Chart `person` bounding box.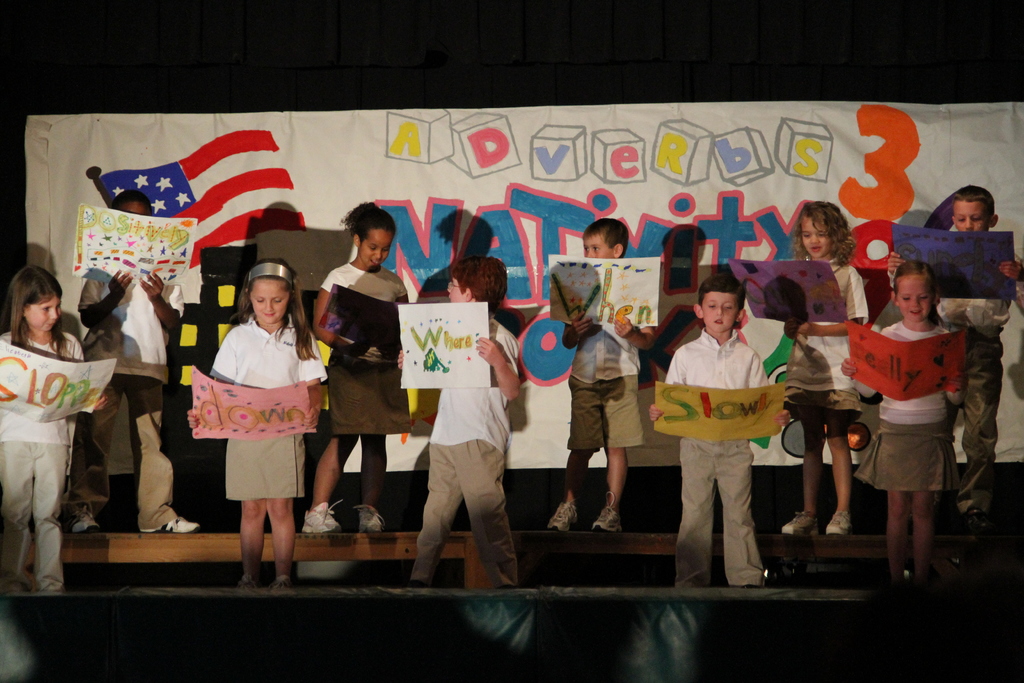
Charted: pyautogui.locateOnScreen(0, 265, 101, 593).
